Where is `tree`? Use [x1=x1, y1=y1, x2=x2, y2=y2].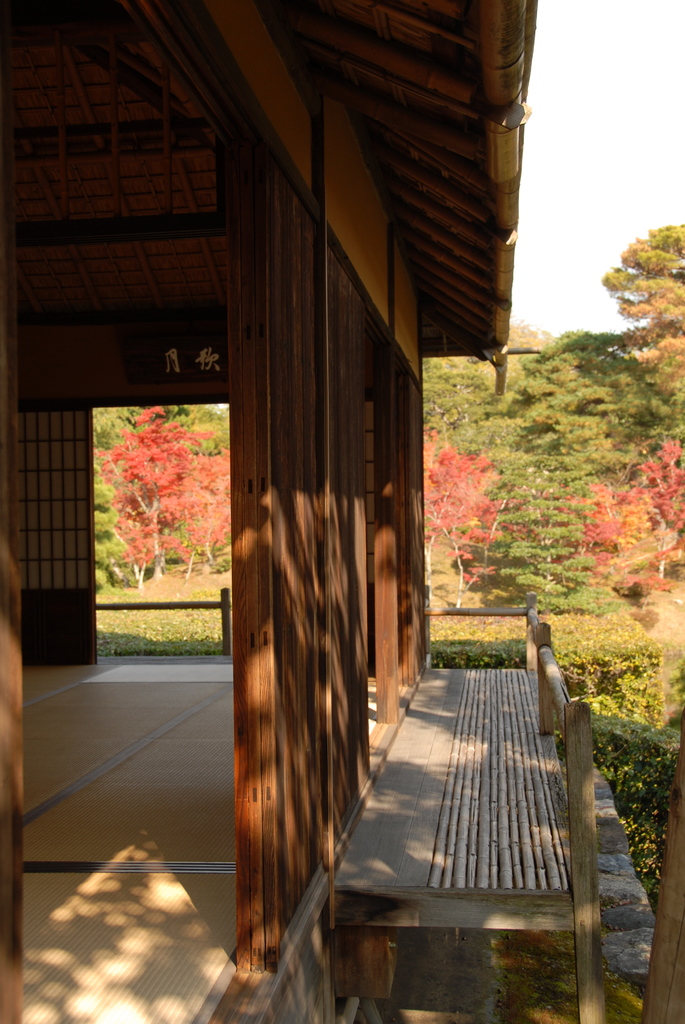
[x1=419, y1=440, x2=503, y2=609].
